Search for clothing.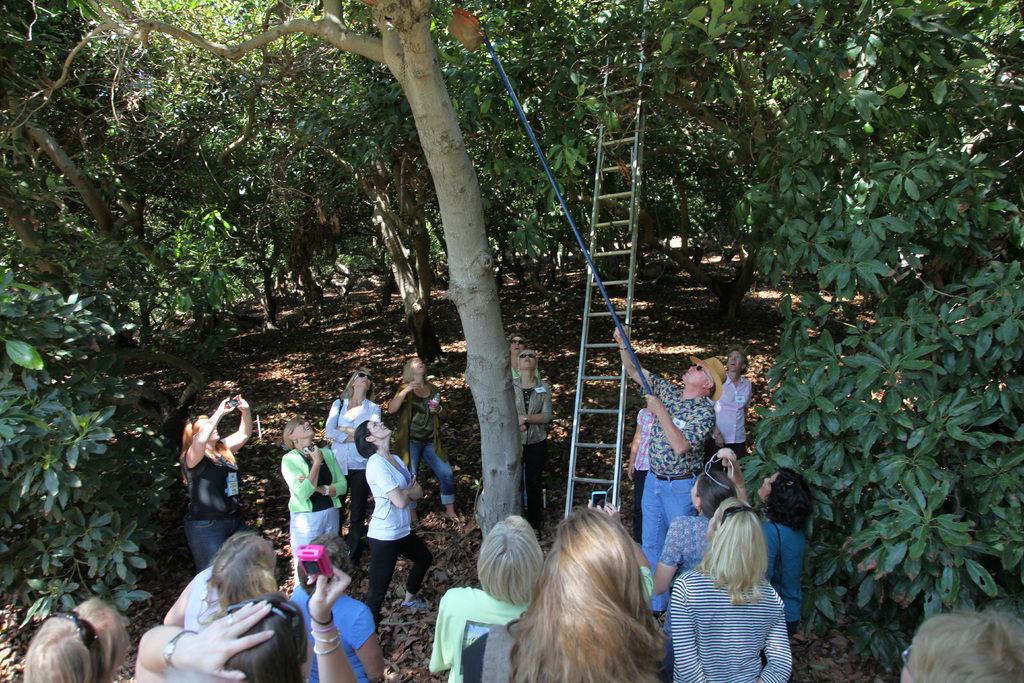
Found at l=170, t=569, r=233, b=682.
